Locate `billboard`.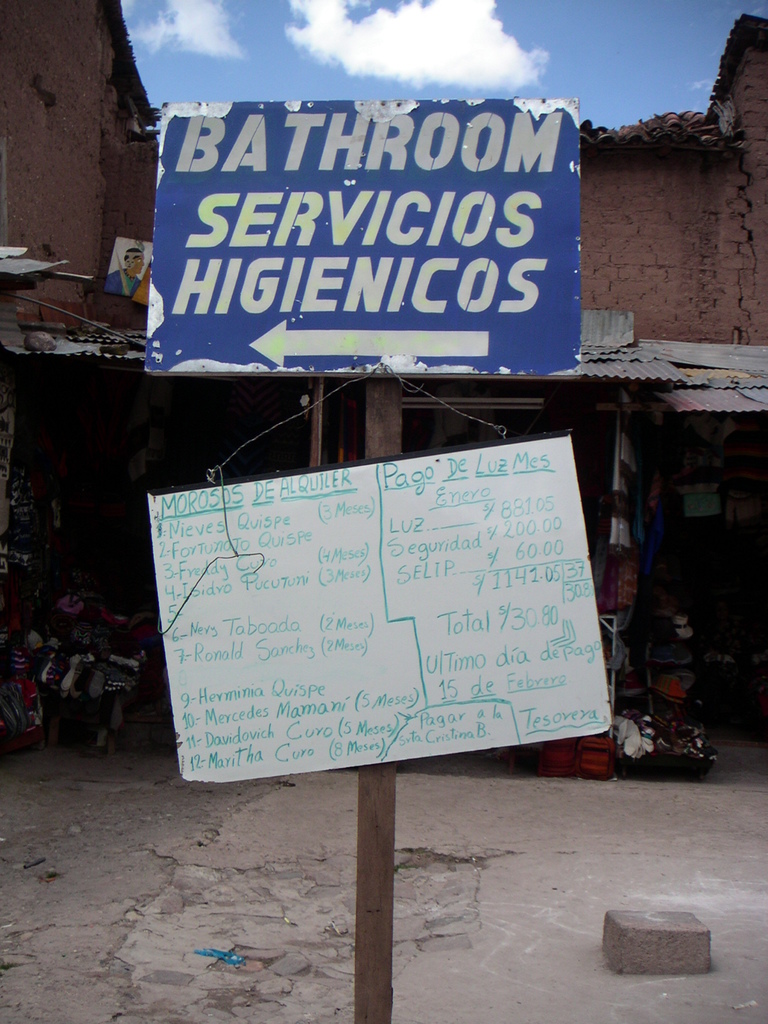
Bounding box: {"left": 110, "top": 80, "right": 569, "bottom": 390}.
